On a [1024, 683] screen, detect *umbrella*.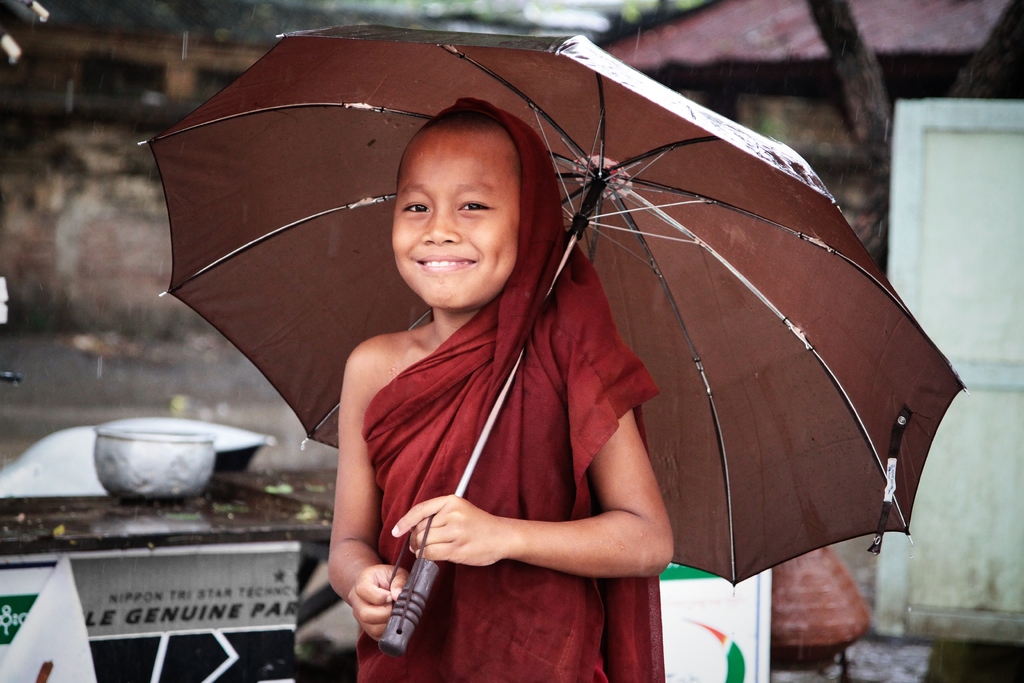
[137, 21, 972, 652].
